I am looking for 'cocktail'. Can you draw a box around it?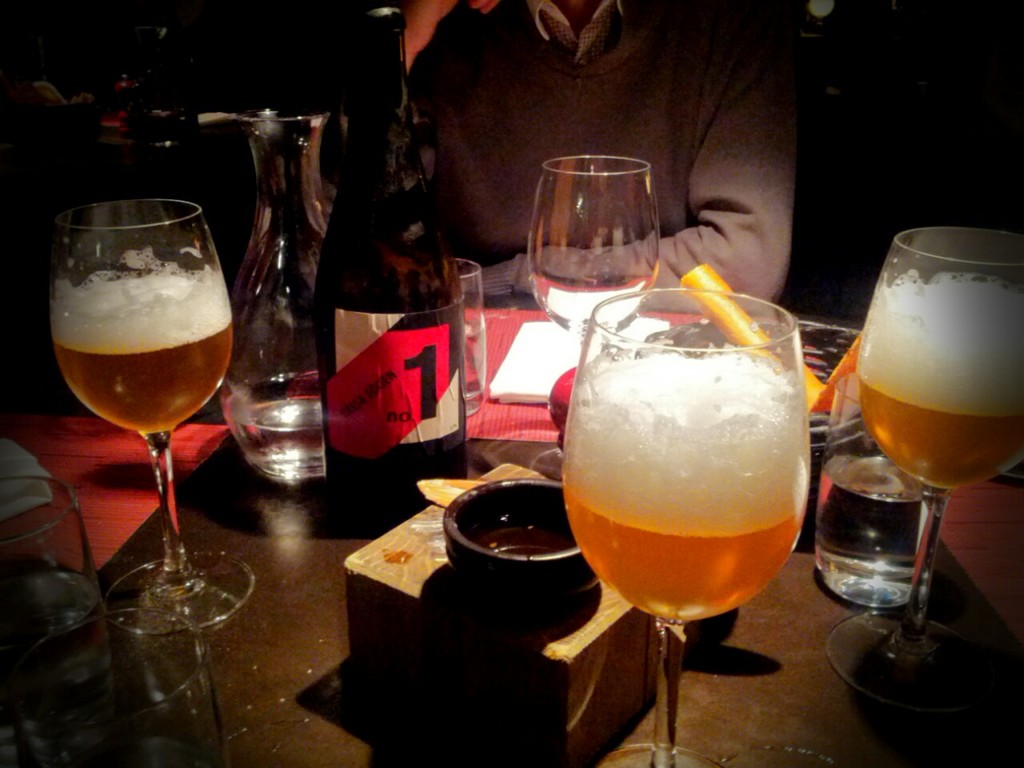
Sure, the bounding box is l=853, t=218, r=1023, b=714.
